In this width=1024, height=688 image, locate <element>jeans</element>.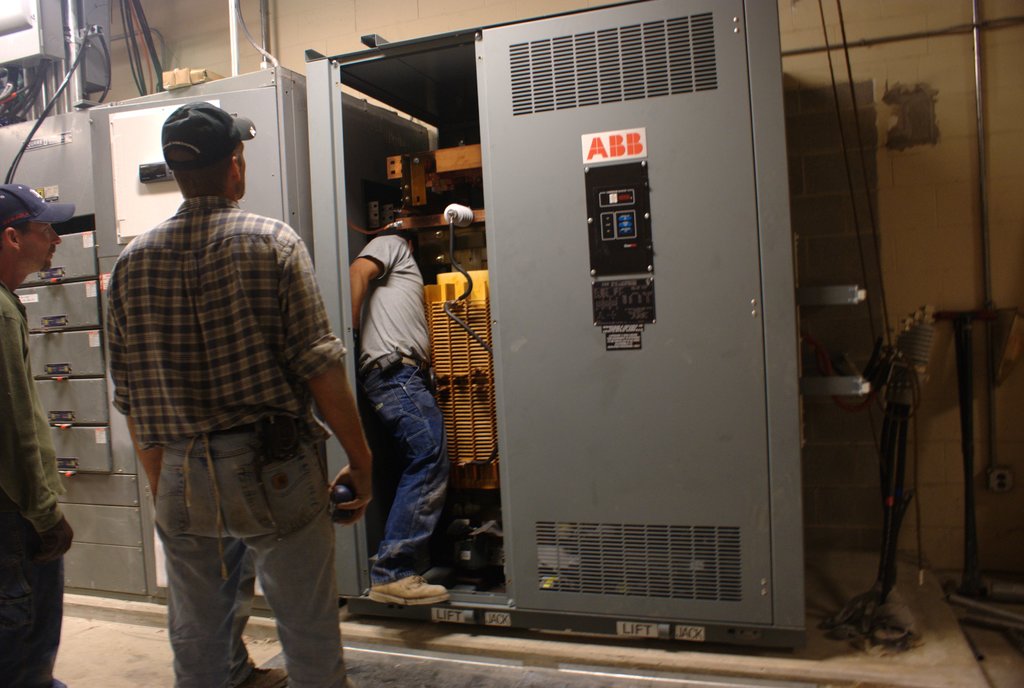
Bounding box: detection(98, 424, 362, 687).
